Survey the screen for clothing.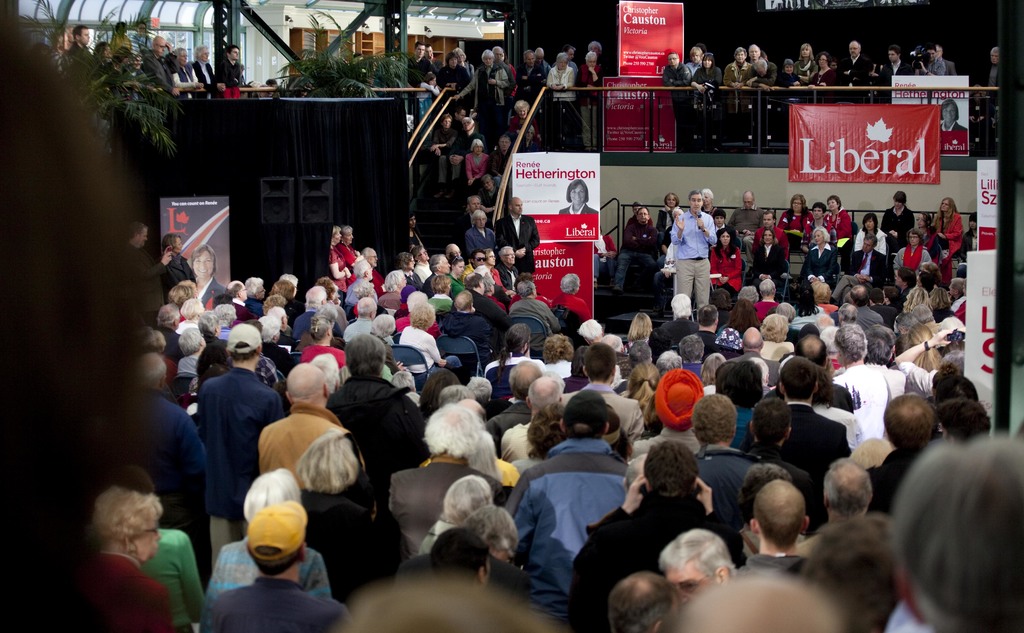
Survey found: (x1=507, y1=416, x2=637, y2=617).
